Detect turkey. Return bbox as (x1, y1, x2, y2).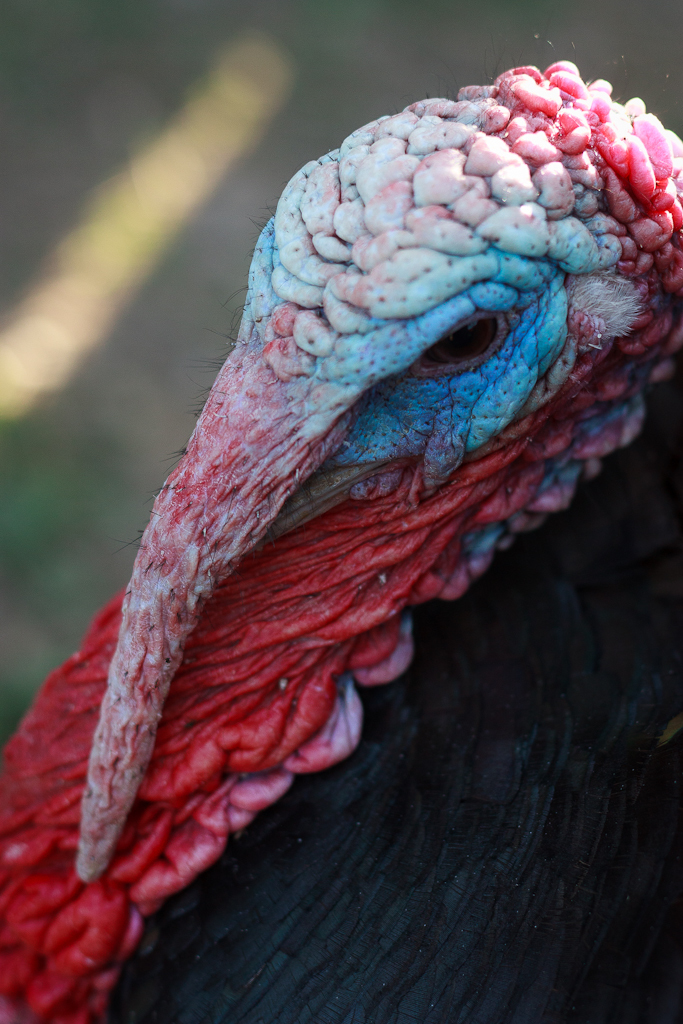
(0, 29, 682, 1023).
